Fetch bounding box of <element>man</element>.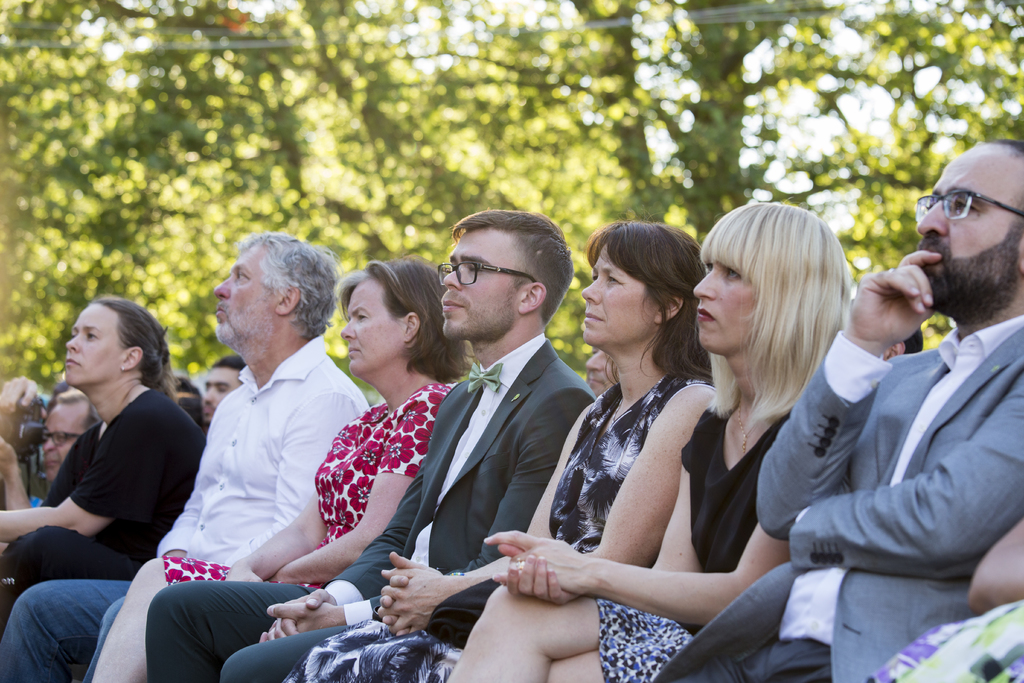
Bbox: [x1=199, y1=352, x2=243, y2=425].
